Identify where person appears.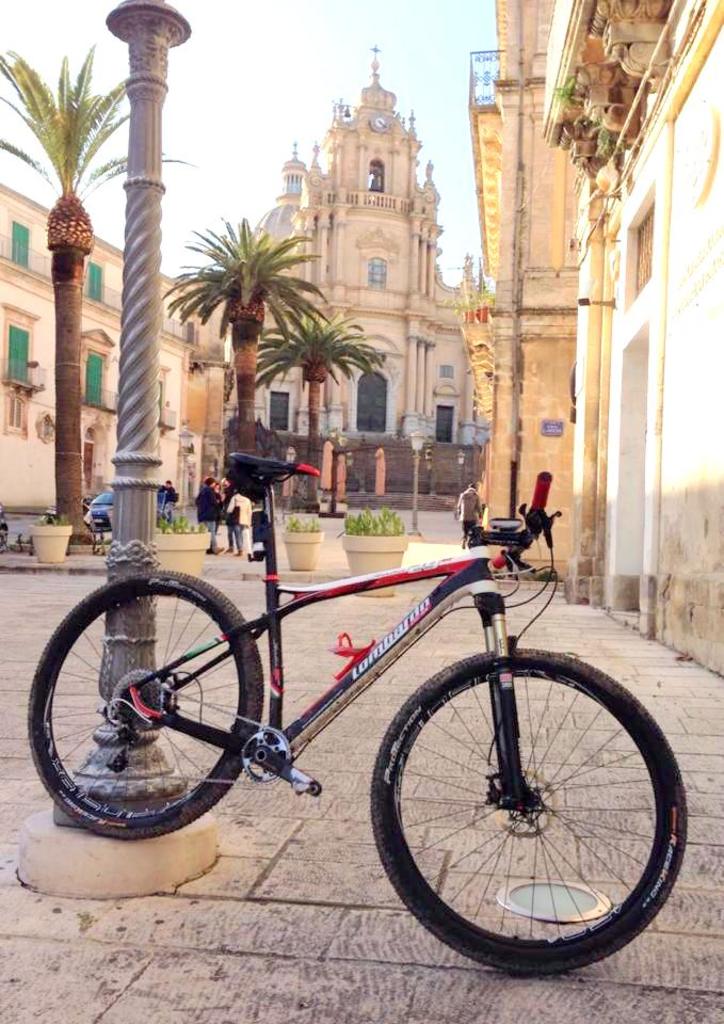
Appears at 194,471,216,551.
